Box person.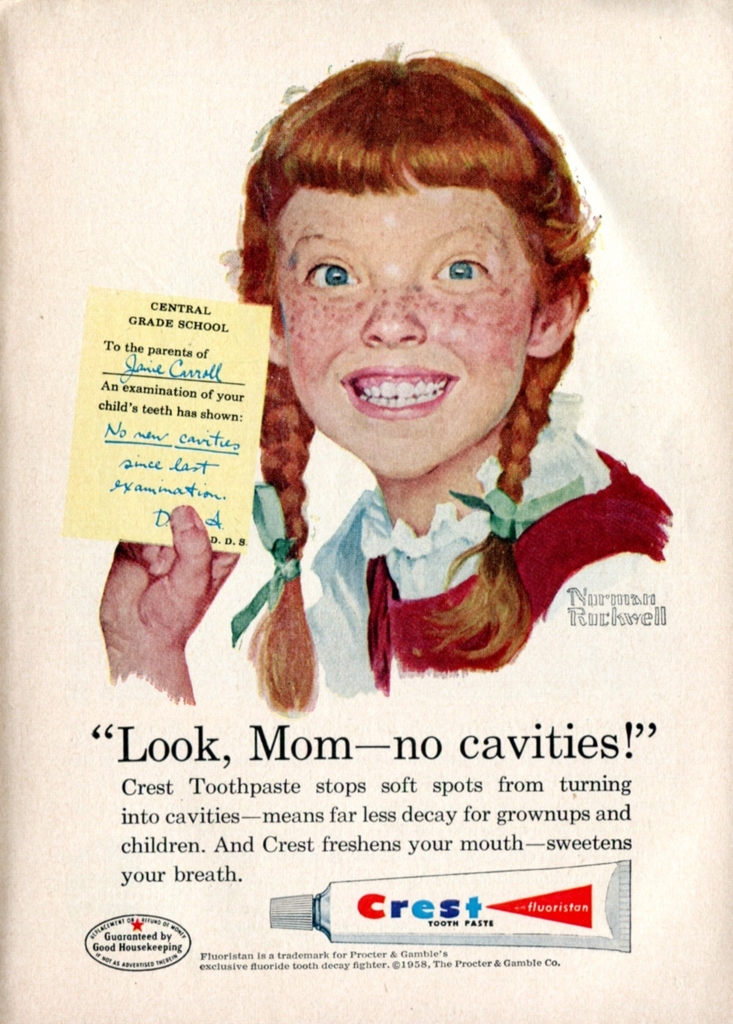
(left=148, top=105, right=672, bottom=768).
